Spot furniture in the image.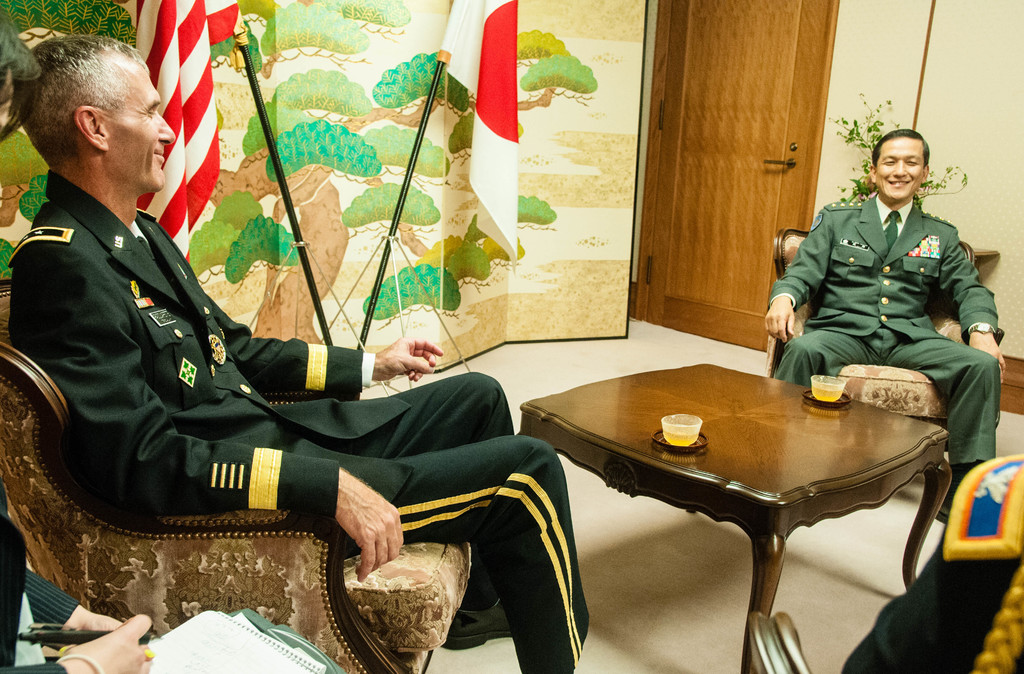
furniture found at pyautogui.locateOnScreen(746, 456, 1023, 673).
